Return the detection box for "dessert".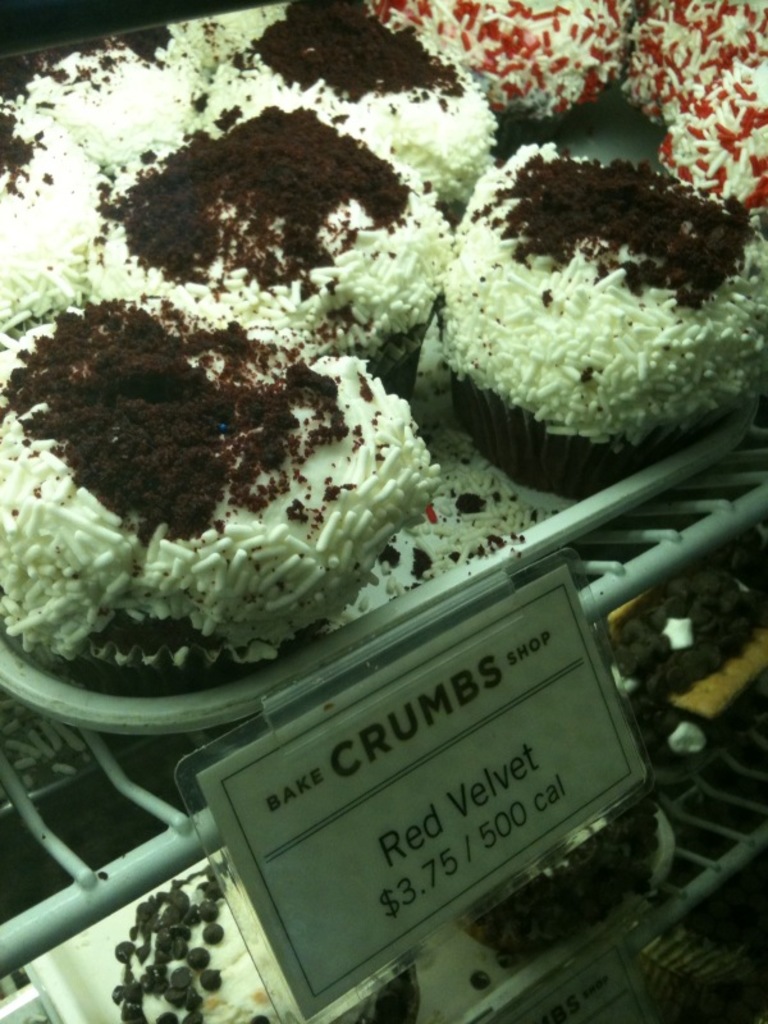
[x1=13, y1=291, x2=449, y2=709].
